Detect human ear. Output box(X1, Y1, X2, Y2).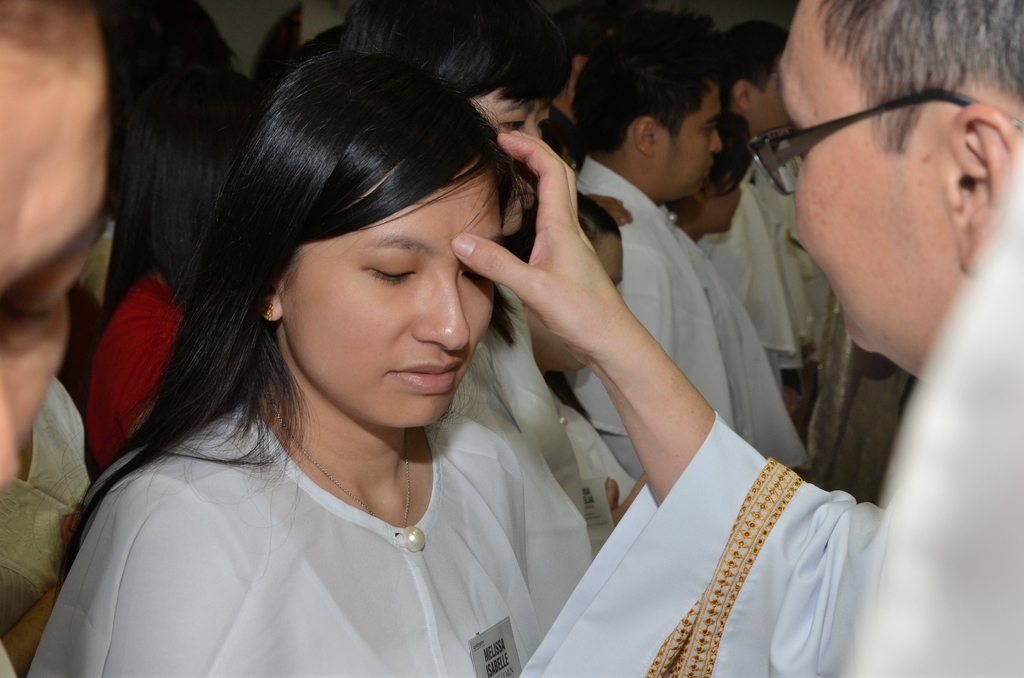
box(948, 100, 1021, 275).
